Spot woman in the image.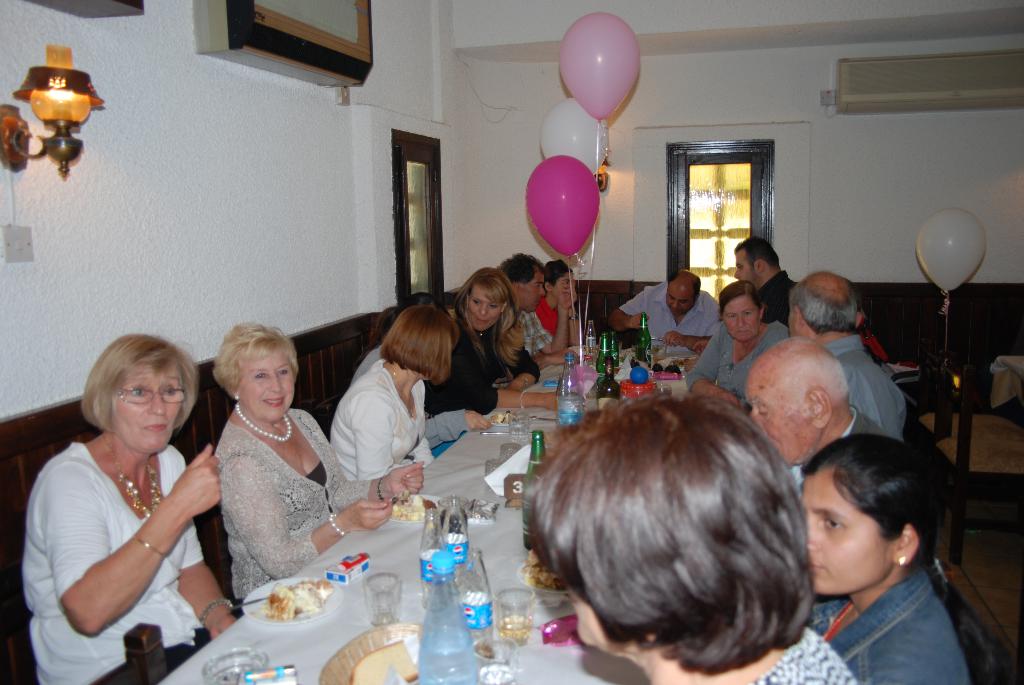
woman found at [800, 432, 980, 684].
